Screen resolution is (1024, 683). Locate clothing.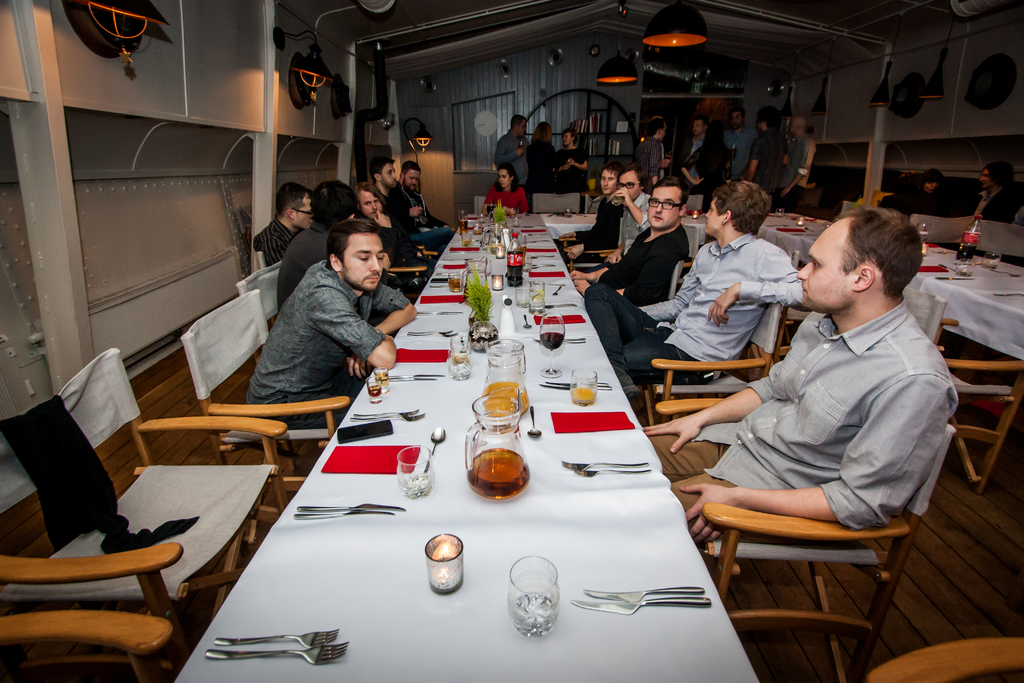
bbox=[245, 231, 406, 416].
